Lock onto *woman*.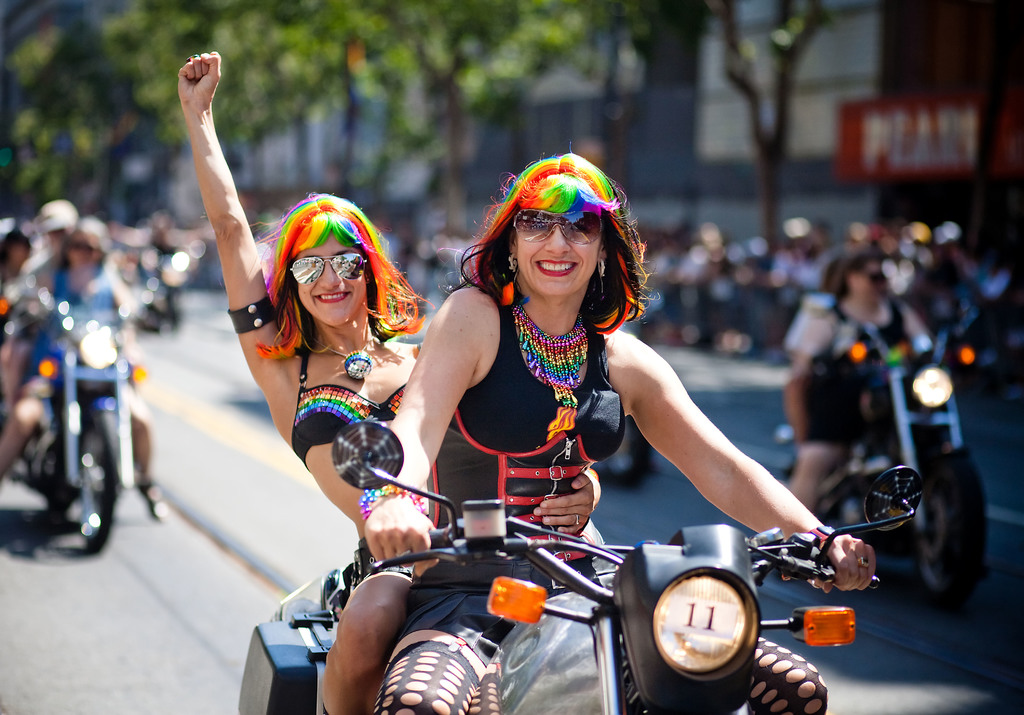
Locked: 785 244 947 546.
